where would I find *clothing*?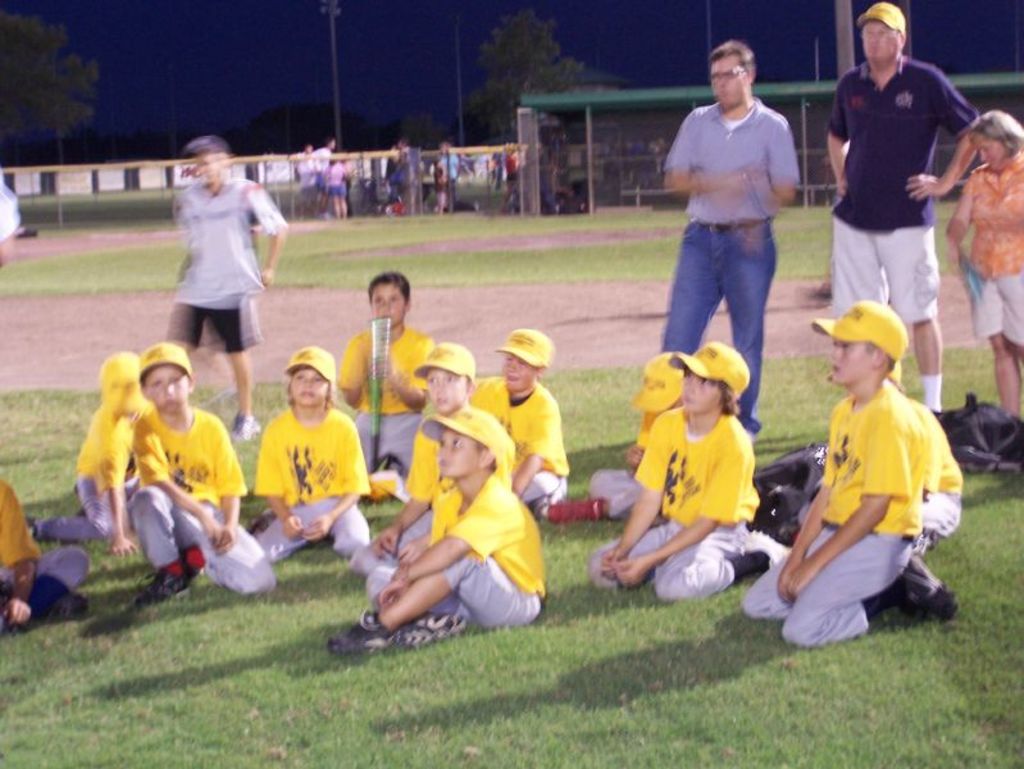
At [588,401,759,599].
